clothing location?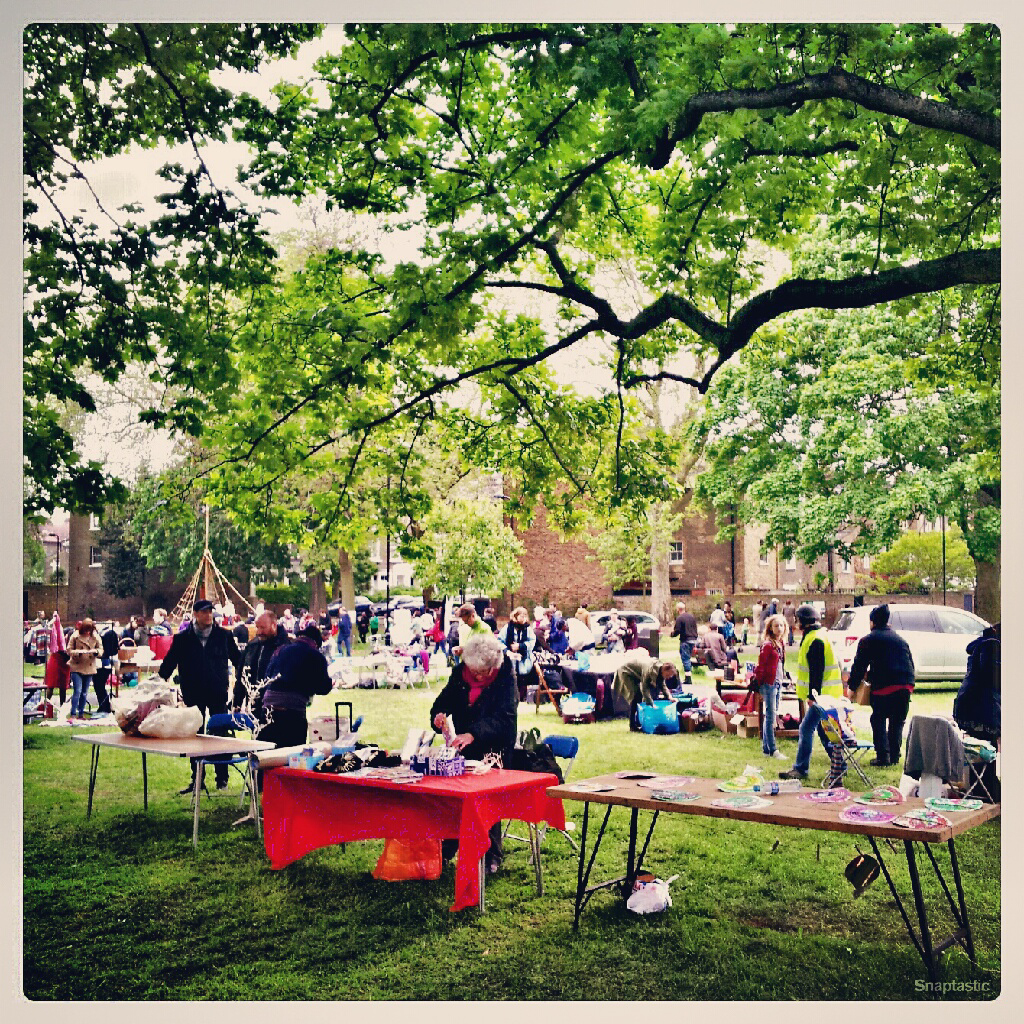
57,632,103,721
